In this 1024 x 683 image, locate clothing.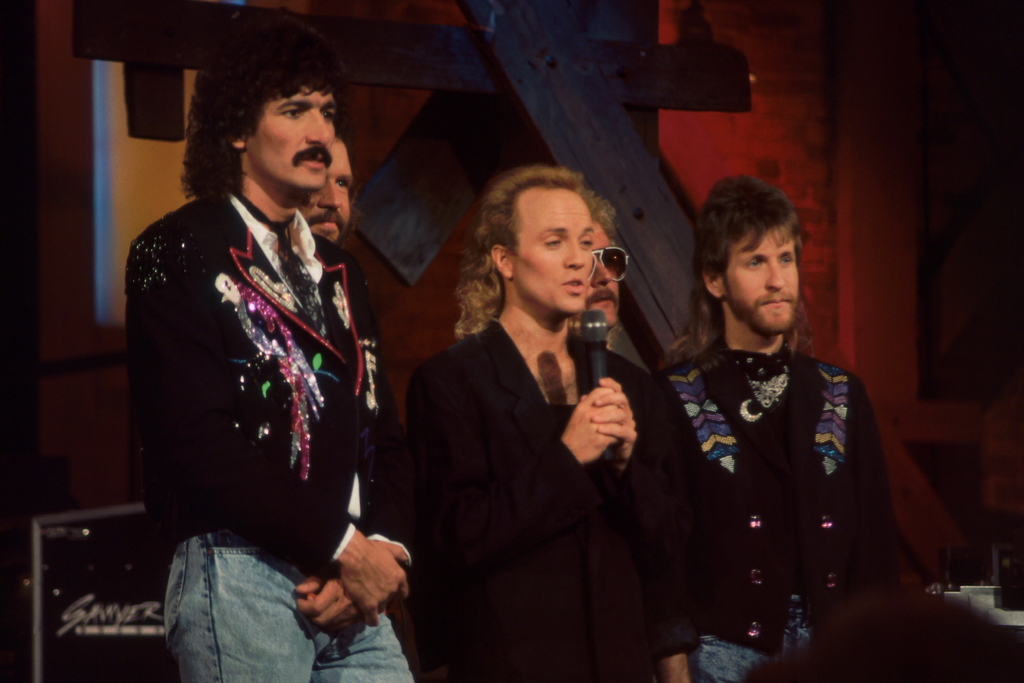
Bounding box: 668, 348, 916, 682.
